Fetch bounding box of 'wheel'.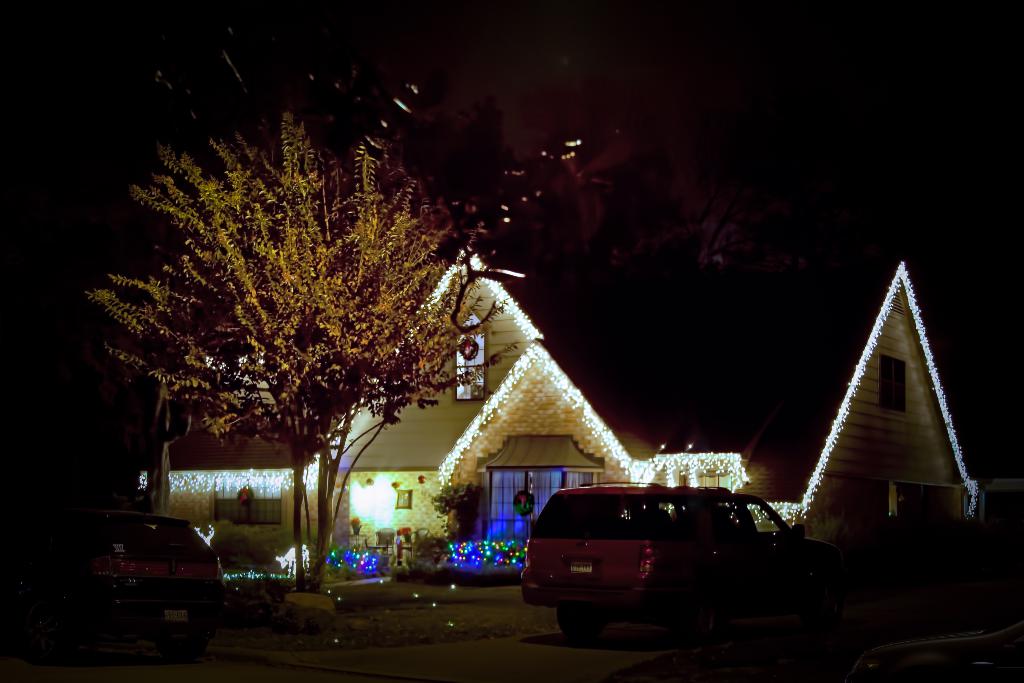
Bbox: bbox=(804, 580, 840, 634).
